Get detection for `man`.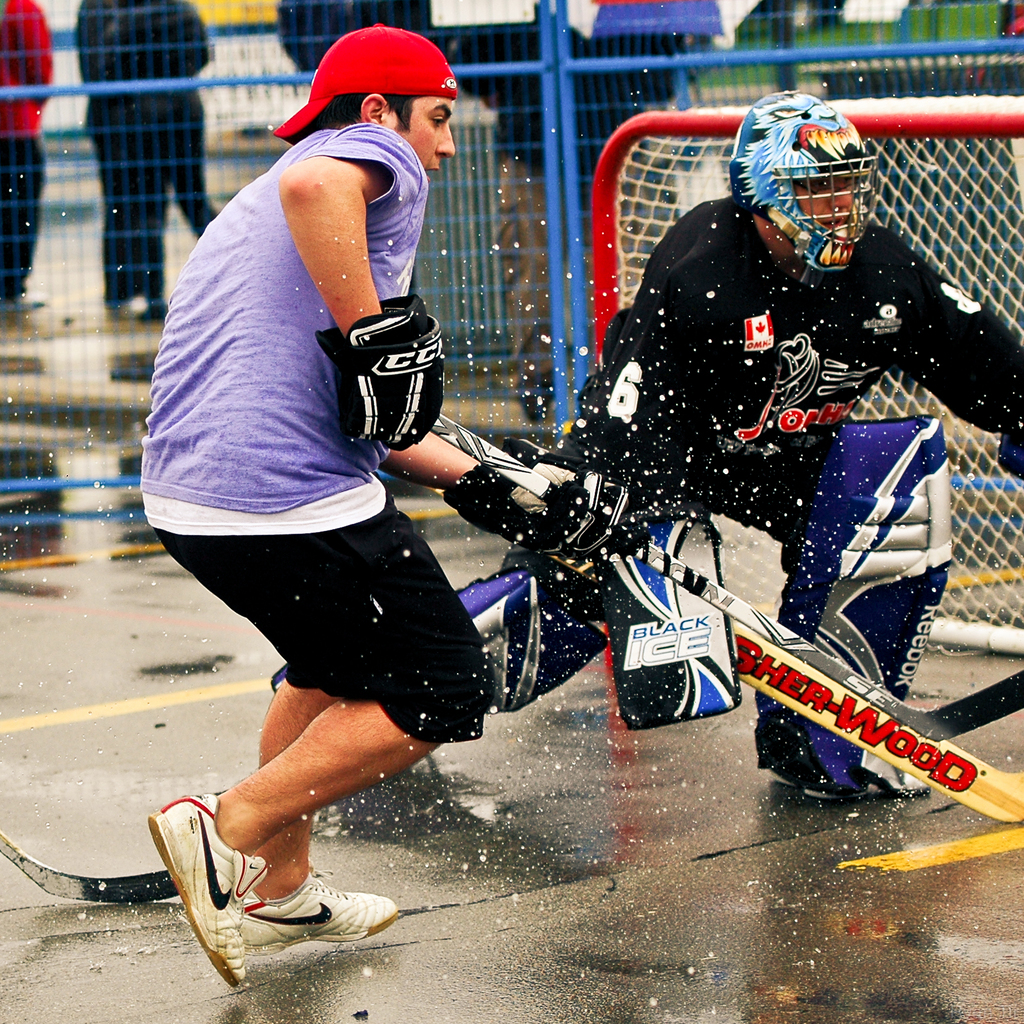
Detection: (left=0, top=0, right=46, bottom=312).
